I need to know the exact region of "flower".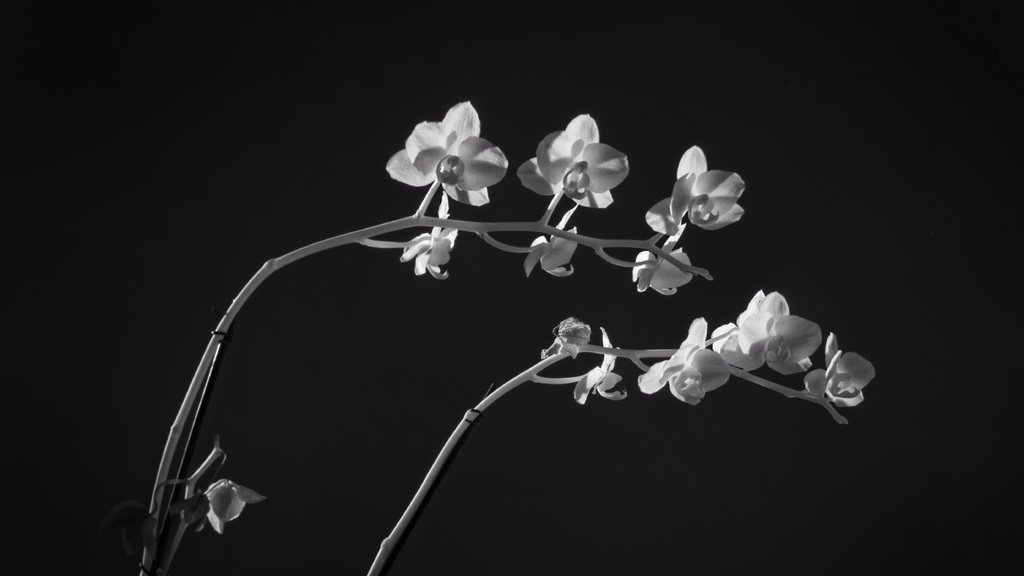
Region: [x1=569, y1=327, x2=632, y2=404].
